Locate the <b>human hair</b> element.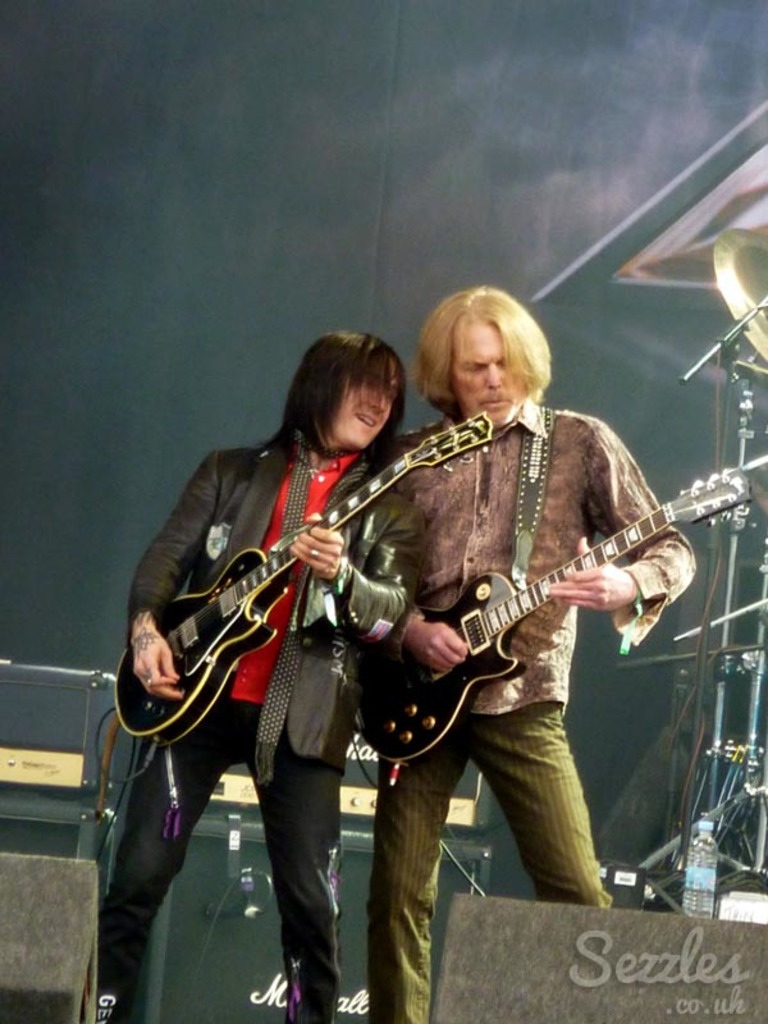
Element bbox: locate(260, 328, 410, 481).
